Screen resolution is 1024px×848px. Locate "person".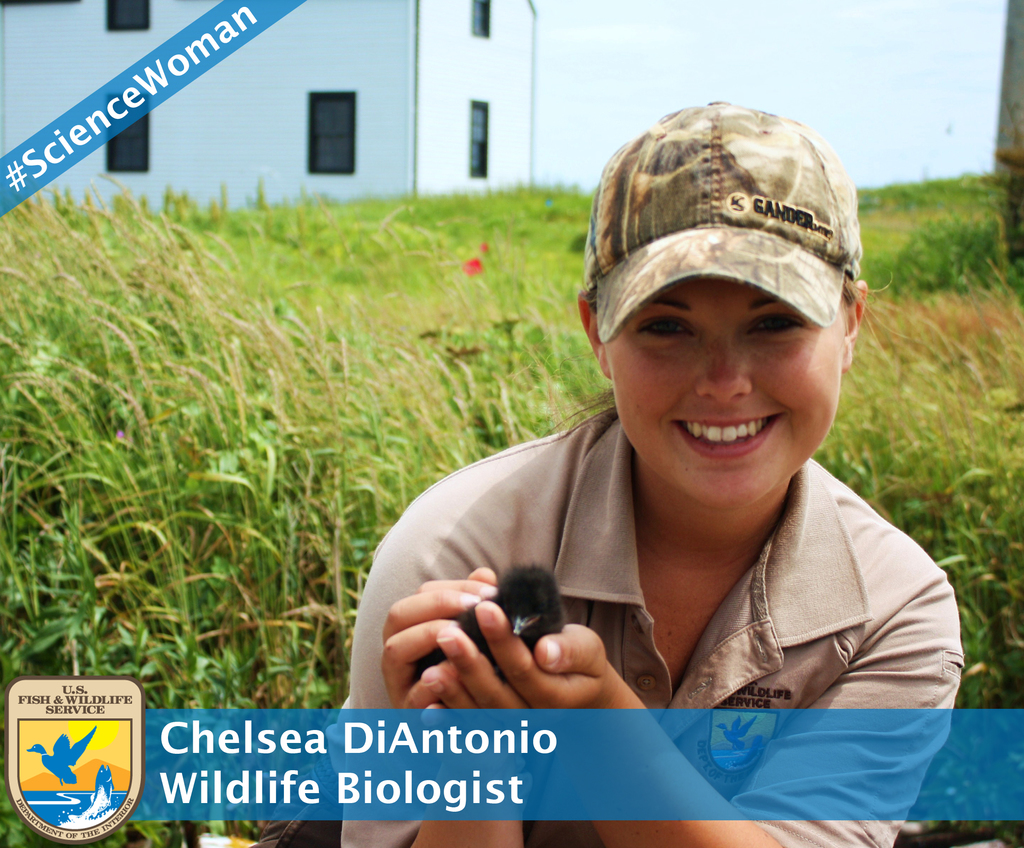
<region>358, 101, 946, 771</region>.
